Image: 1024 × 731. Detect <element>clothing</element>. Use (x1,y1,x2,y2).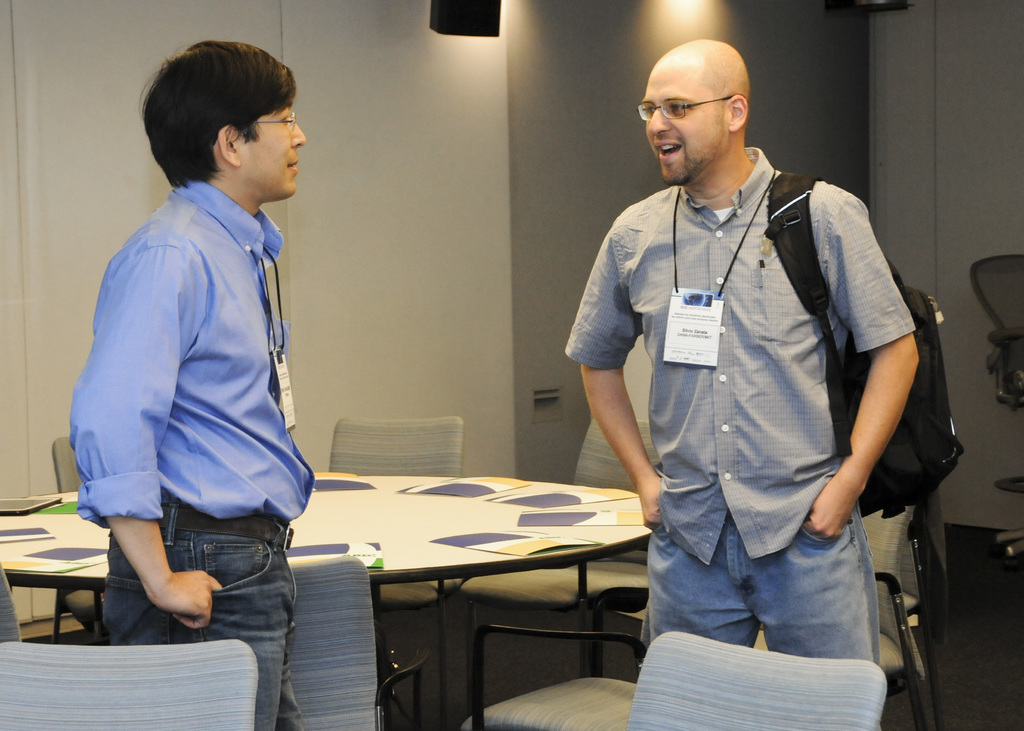
(588,102,925,657).
